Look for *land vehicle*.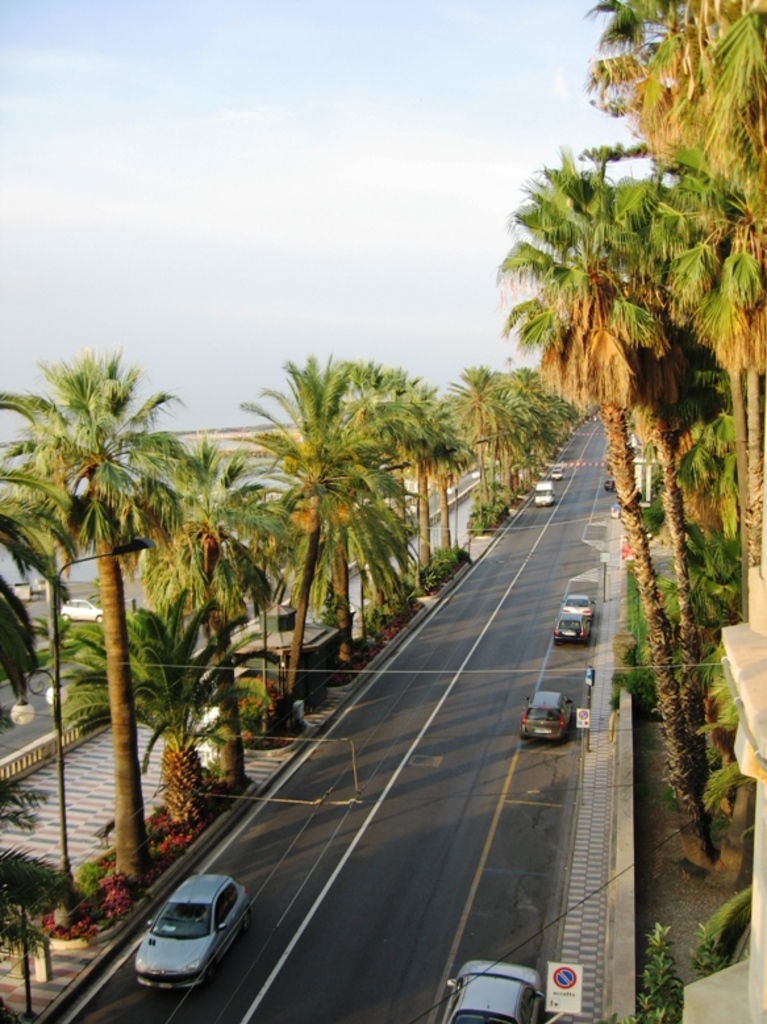
Found: BBox(524, 684, 574, 744).
